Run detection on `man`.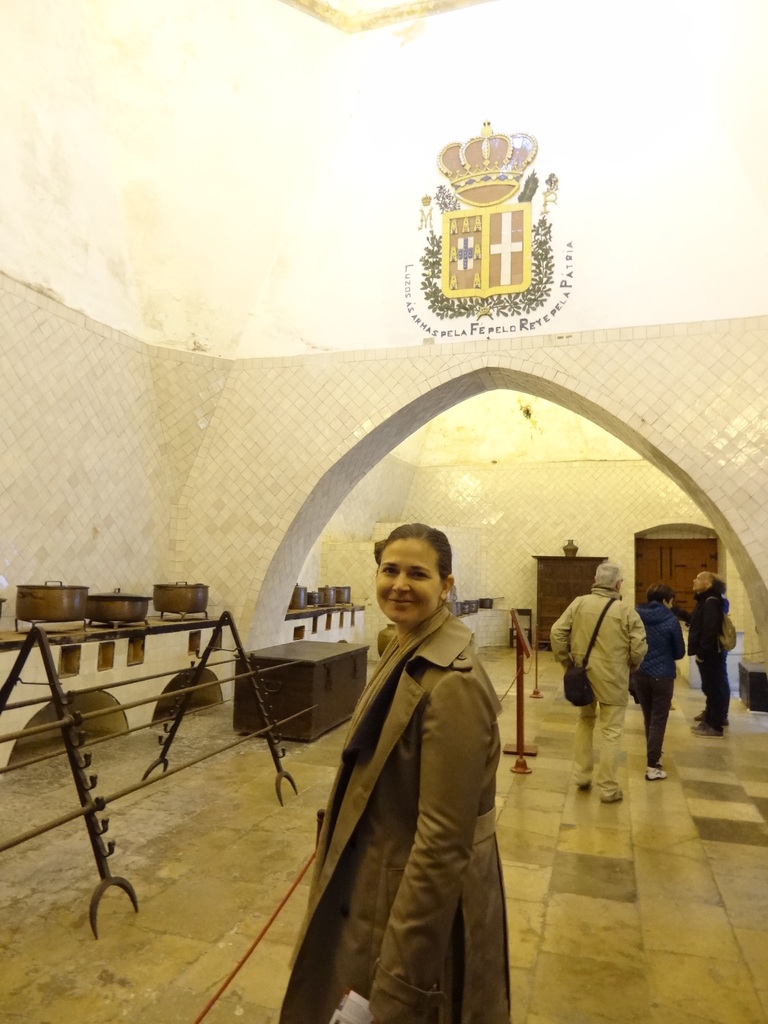
Result: (left=548, top=560, right=651, bottom=805).
